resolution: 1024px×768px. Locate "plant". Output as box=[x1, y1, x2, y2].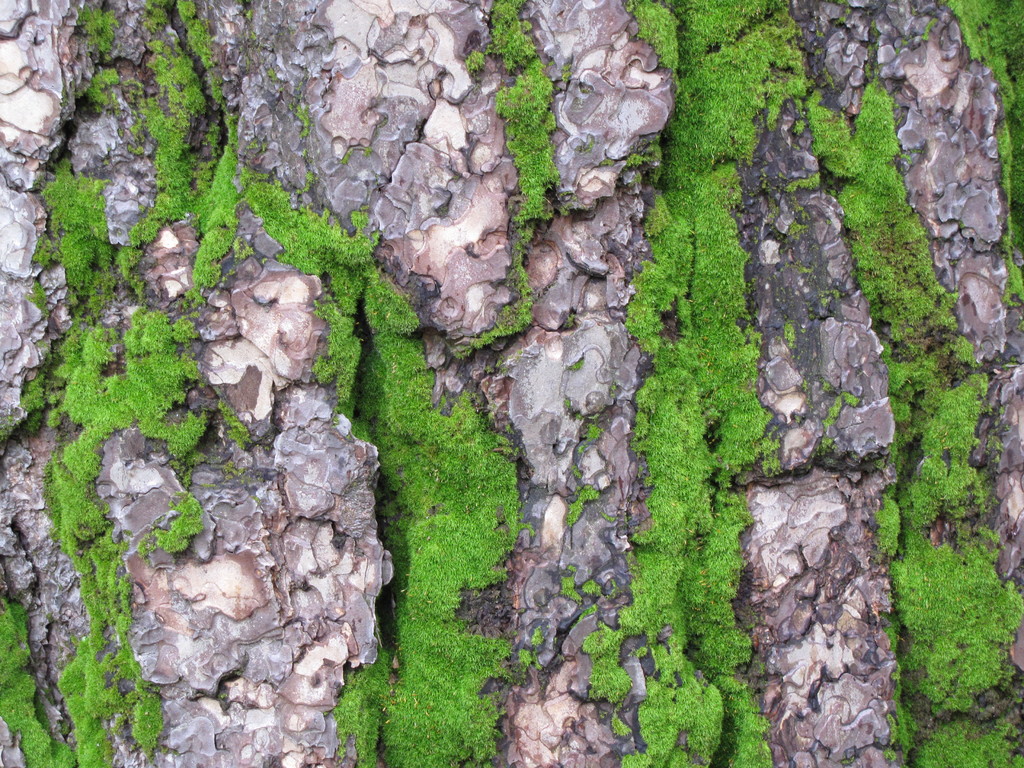
box=[242, 138, 269, 152].
